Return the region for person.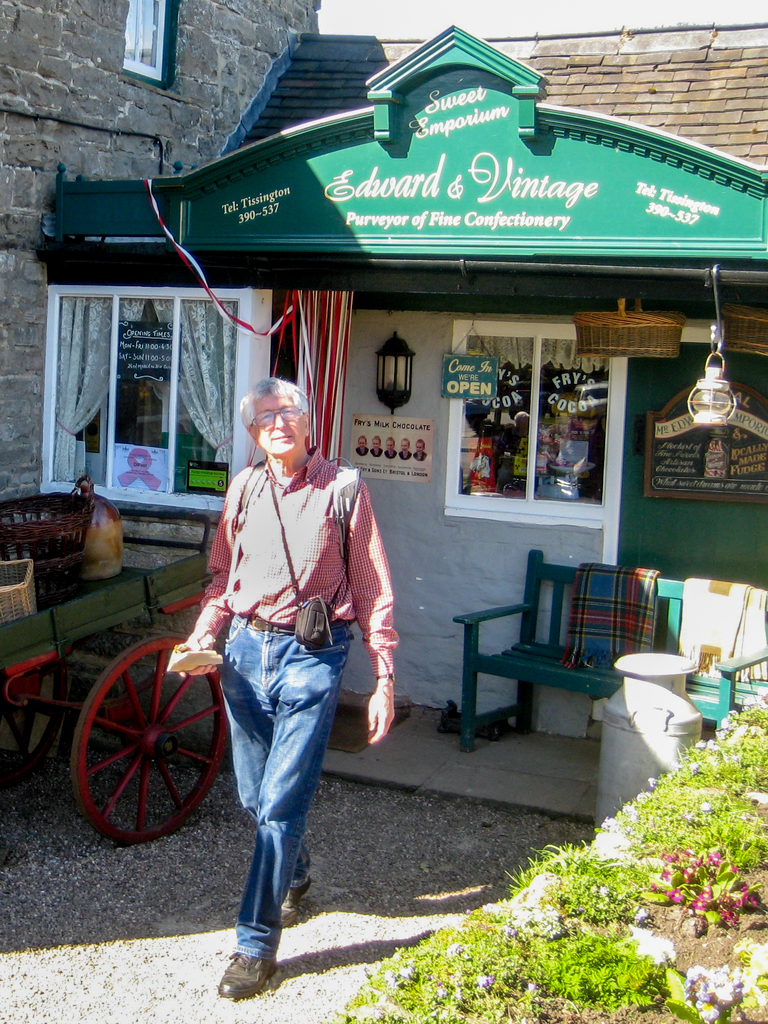
<region>384, 436, 398, 459</region>.
